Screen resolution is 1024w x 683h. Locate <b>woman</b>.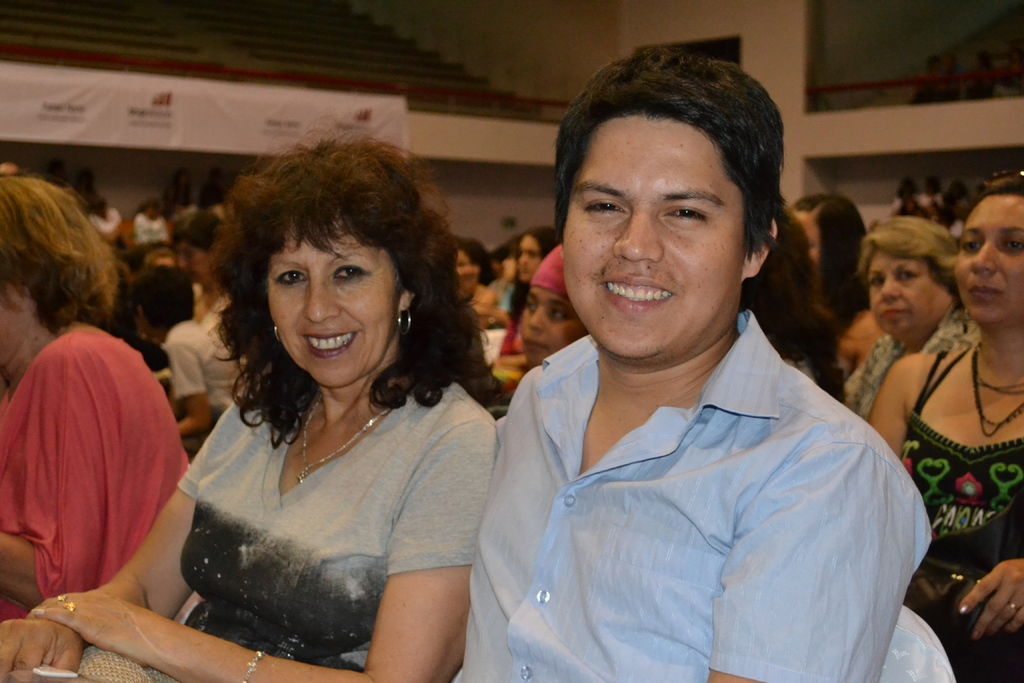
crop(852, 161, 1023, 682).
